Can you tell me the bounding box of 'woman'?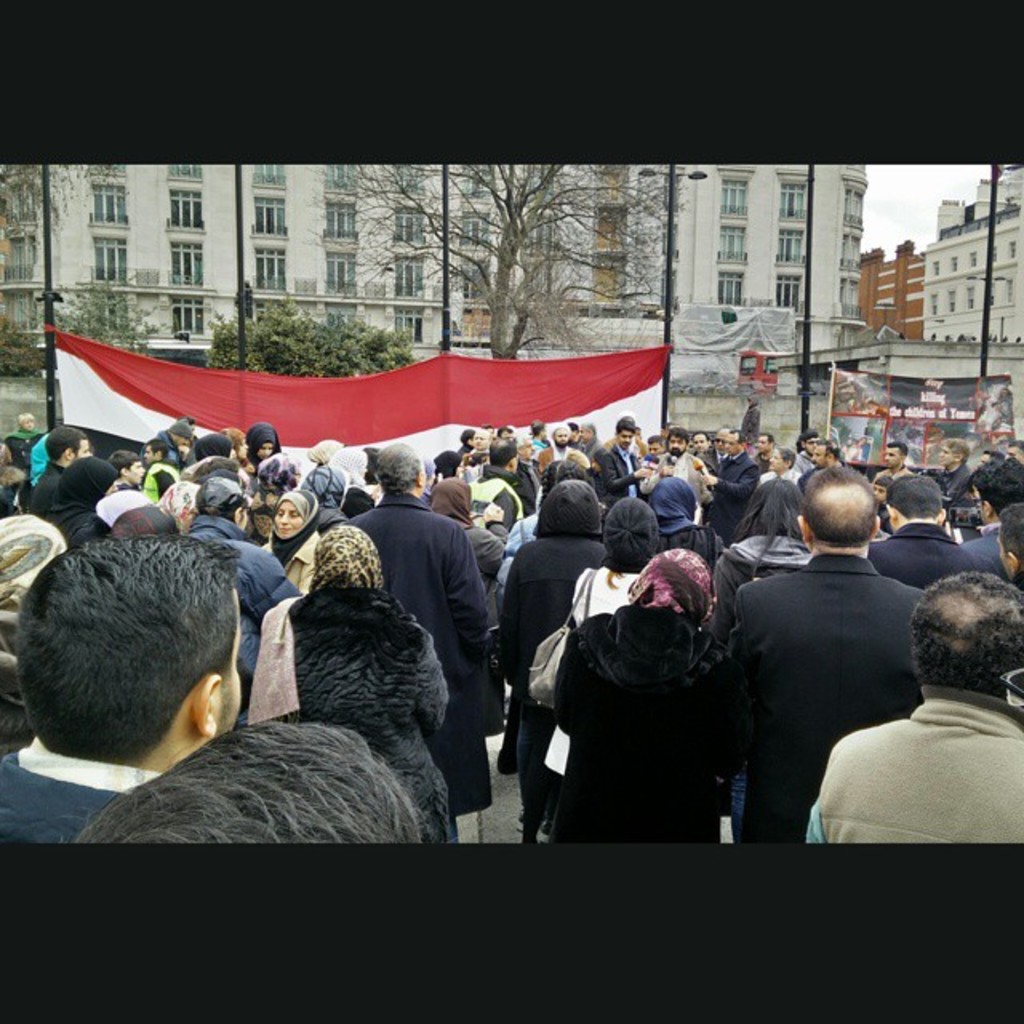
left=539, top=501, right=666, bottom=843.
